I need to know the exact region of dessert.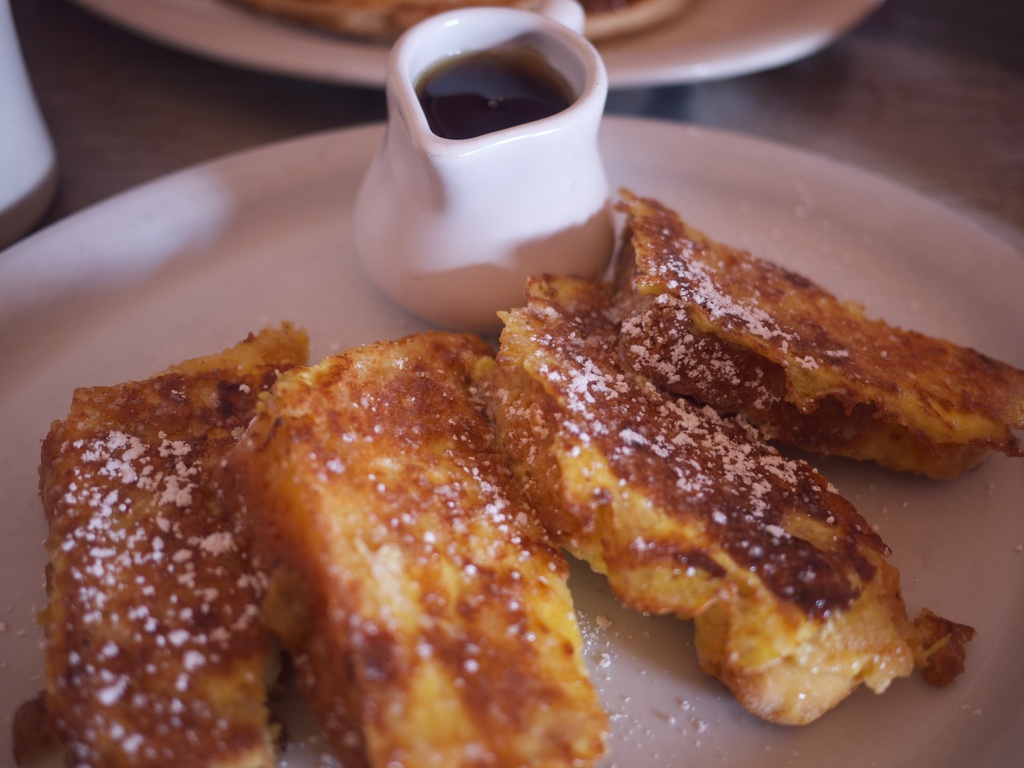
Region: [left=610, top=196, right=1023, bottom=483].
